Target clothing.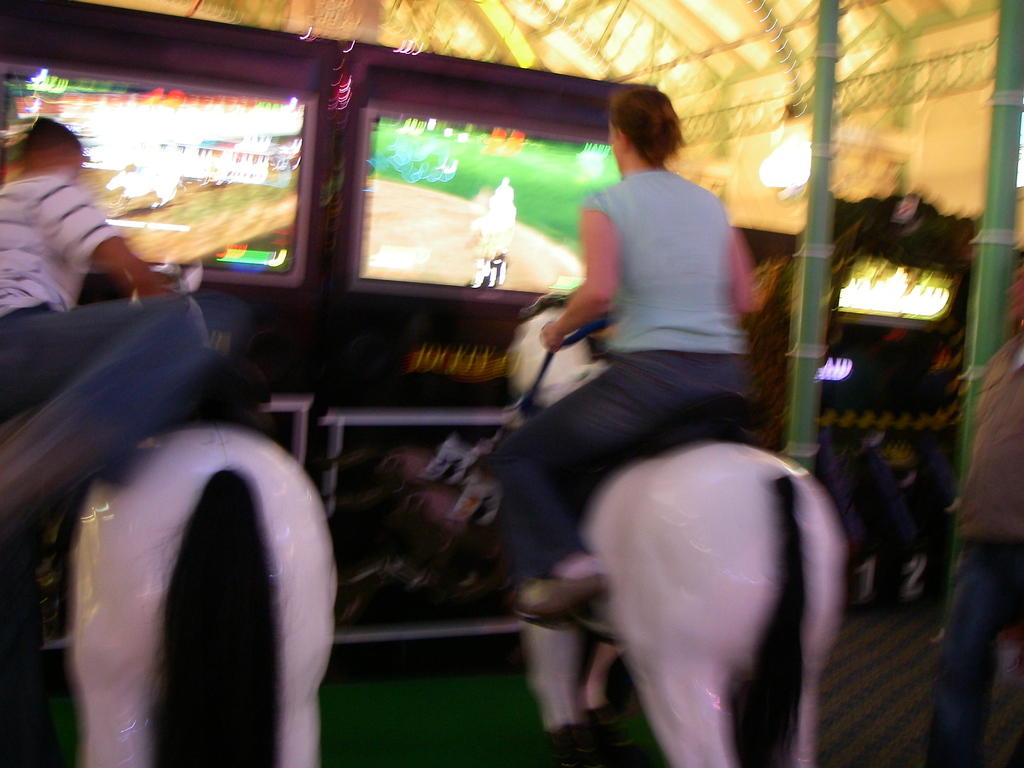
Target region: locate(0, 332, 1020, 538).
